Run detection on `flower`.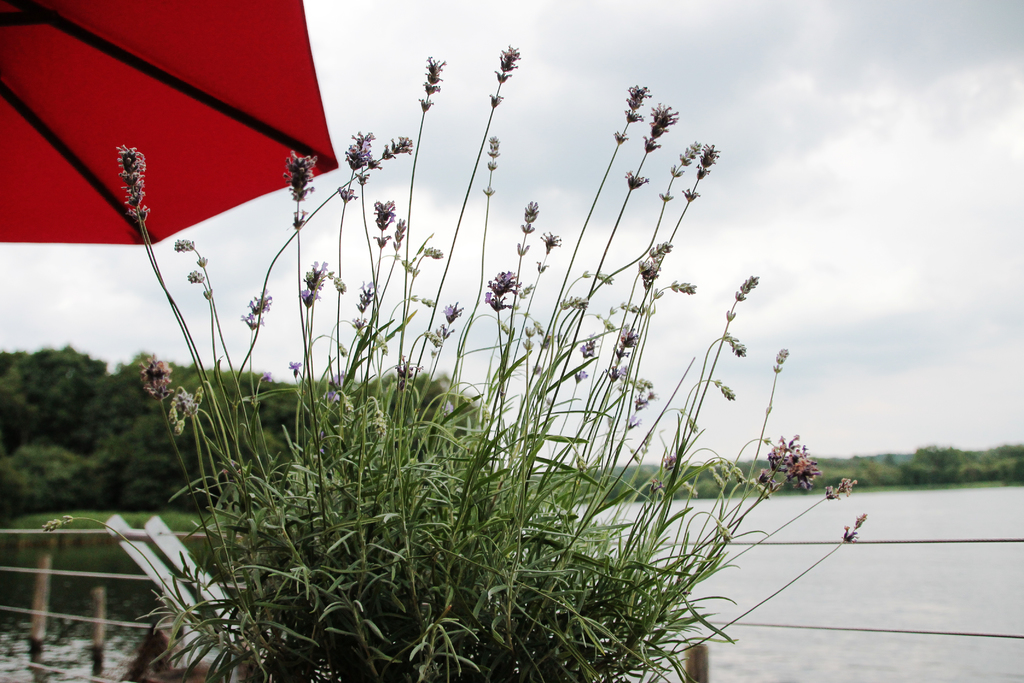
Result: detection(606, 325, 640, 378).
